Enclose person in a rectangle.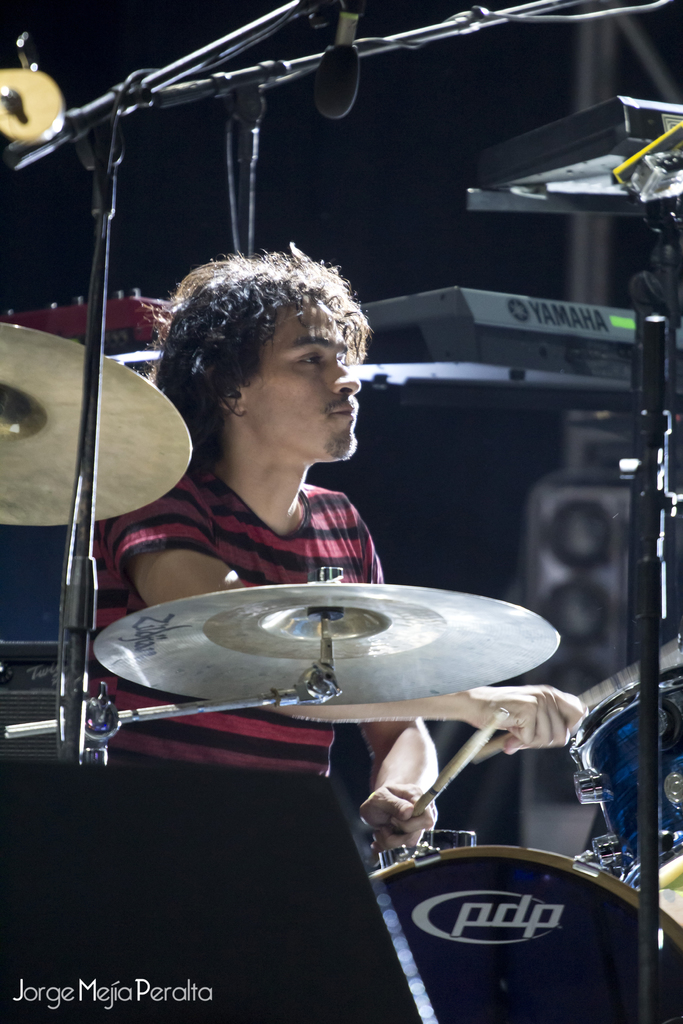
detection(75, 232, 605, 850).
